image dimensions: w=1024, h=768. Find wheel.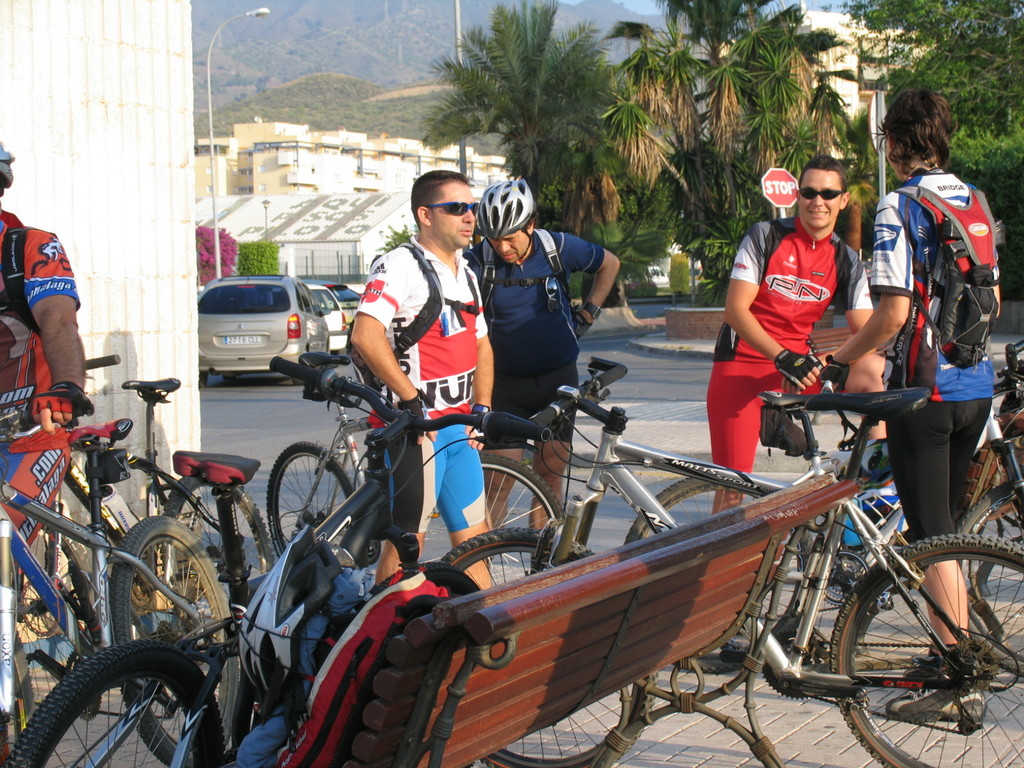
<box>266,436,355,567</box>.
